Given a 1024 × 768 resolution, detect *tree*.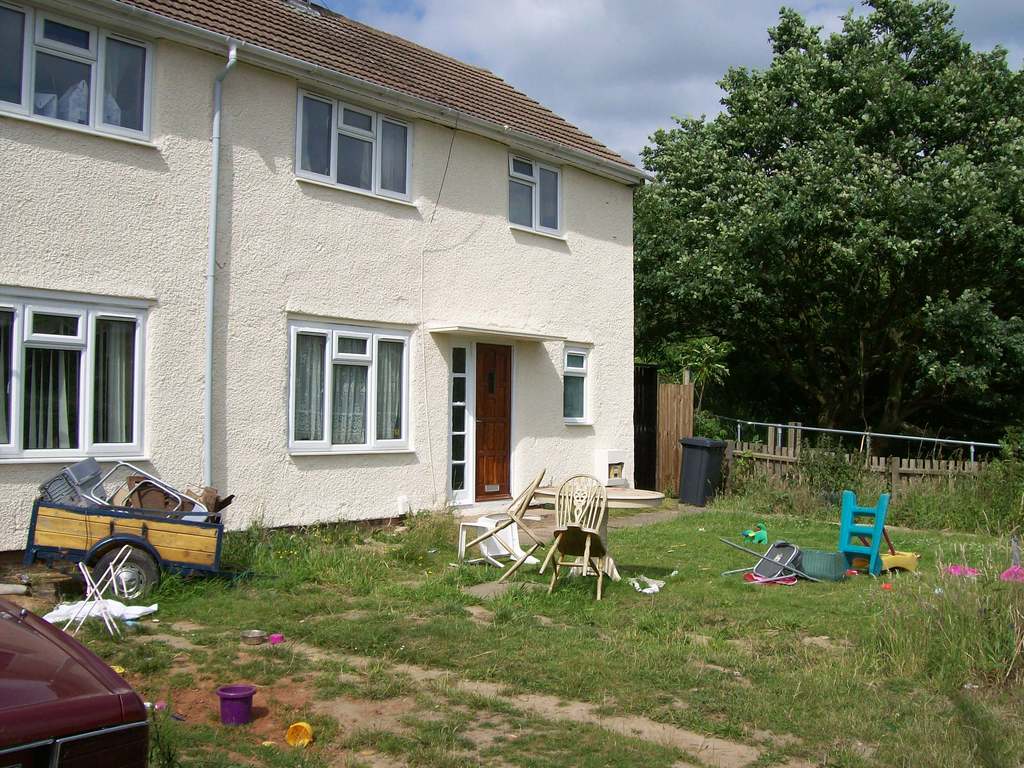
box=[638, 21, 1006, 481].
